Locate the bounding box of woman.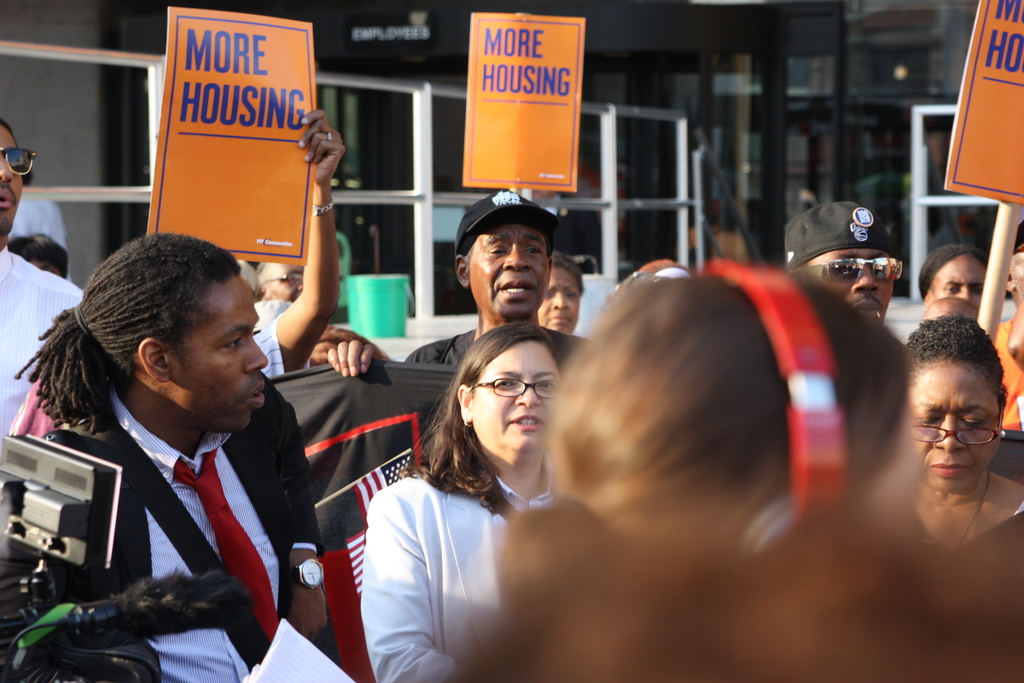
Bounding box: pyautogui.locateOnScreen(356, 317, 585, 682).
